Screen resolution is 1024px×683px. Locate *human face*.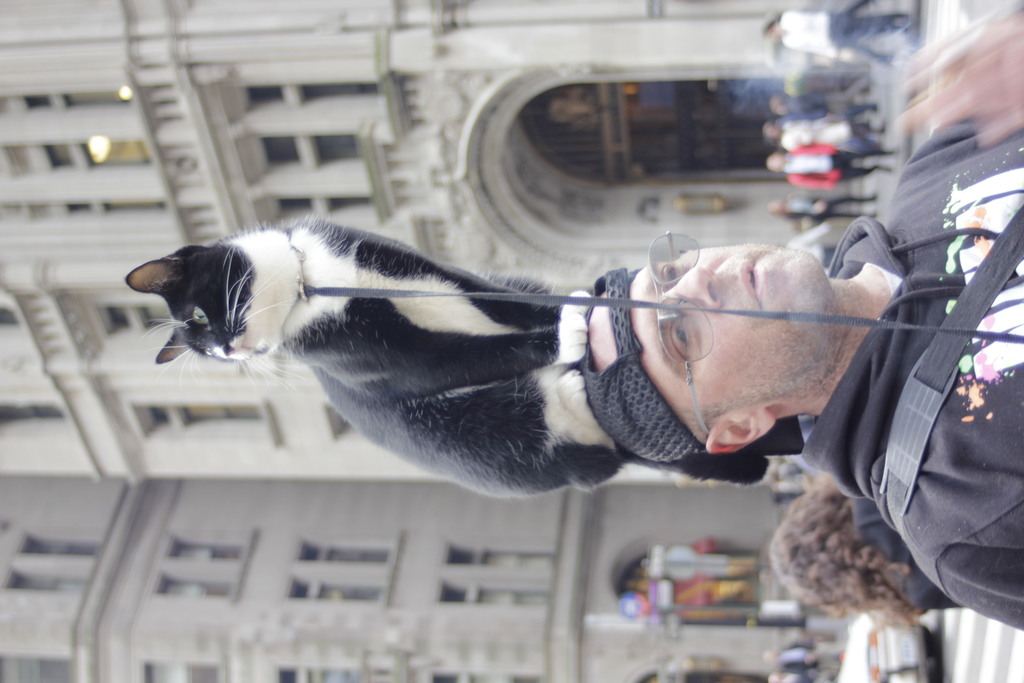
select_region(588, 239, 829, 413).
